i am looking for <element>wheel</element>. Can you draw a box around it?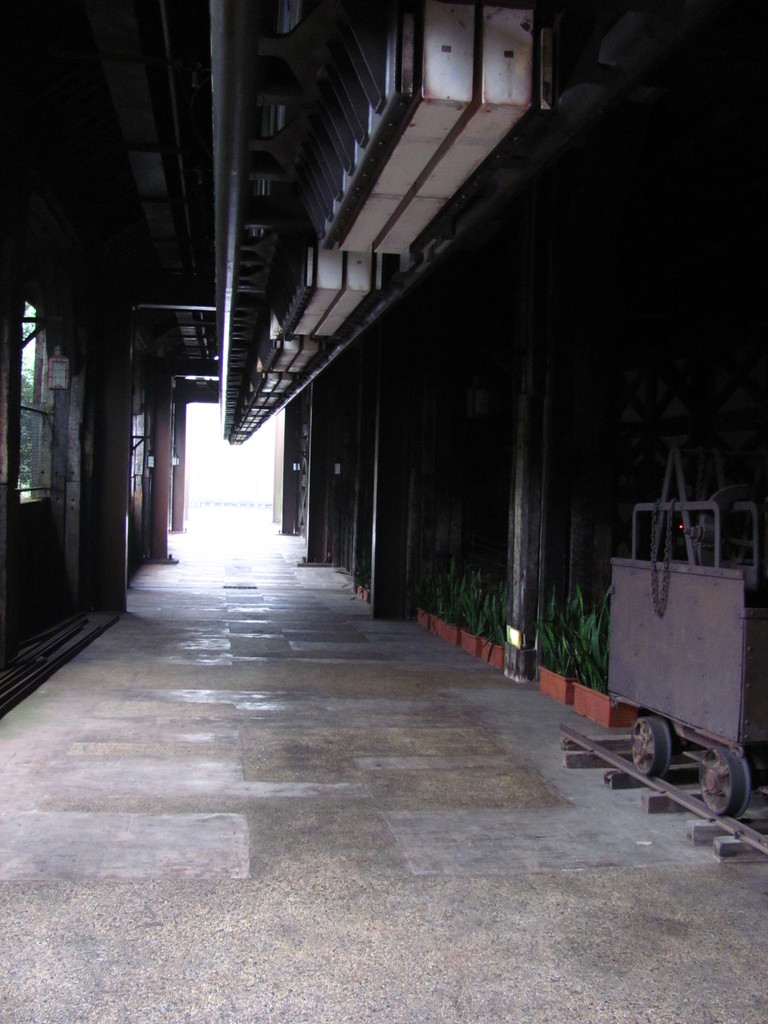
Sure, the bounding box is <bbox>627, 714, 674, 779</bbox>.
